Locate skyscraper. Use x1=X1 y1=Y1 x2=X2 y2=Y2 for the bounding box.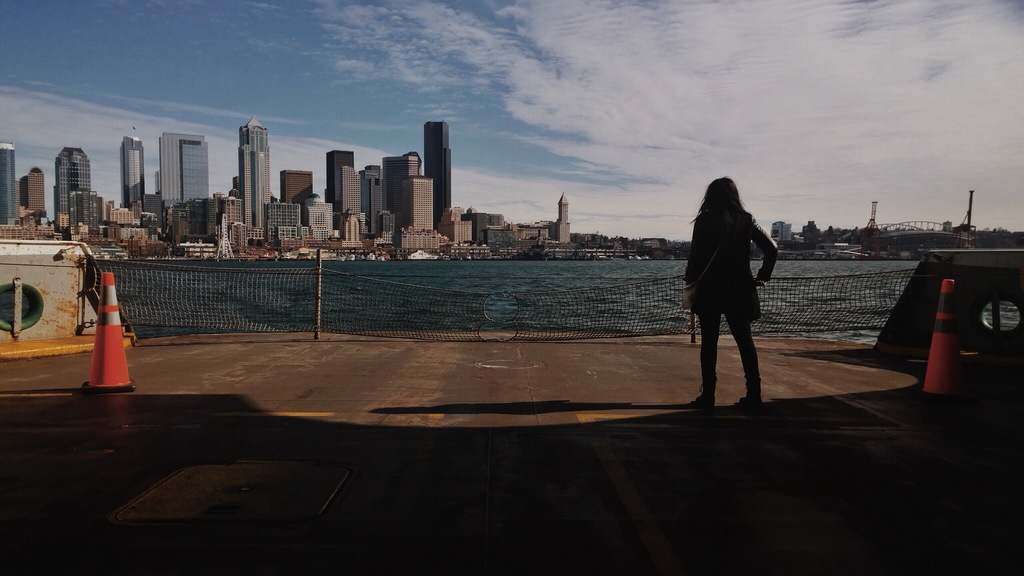
x1=464 y1=211 x2=488 y2=246.
